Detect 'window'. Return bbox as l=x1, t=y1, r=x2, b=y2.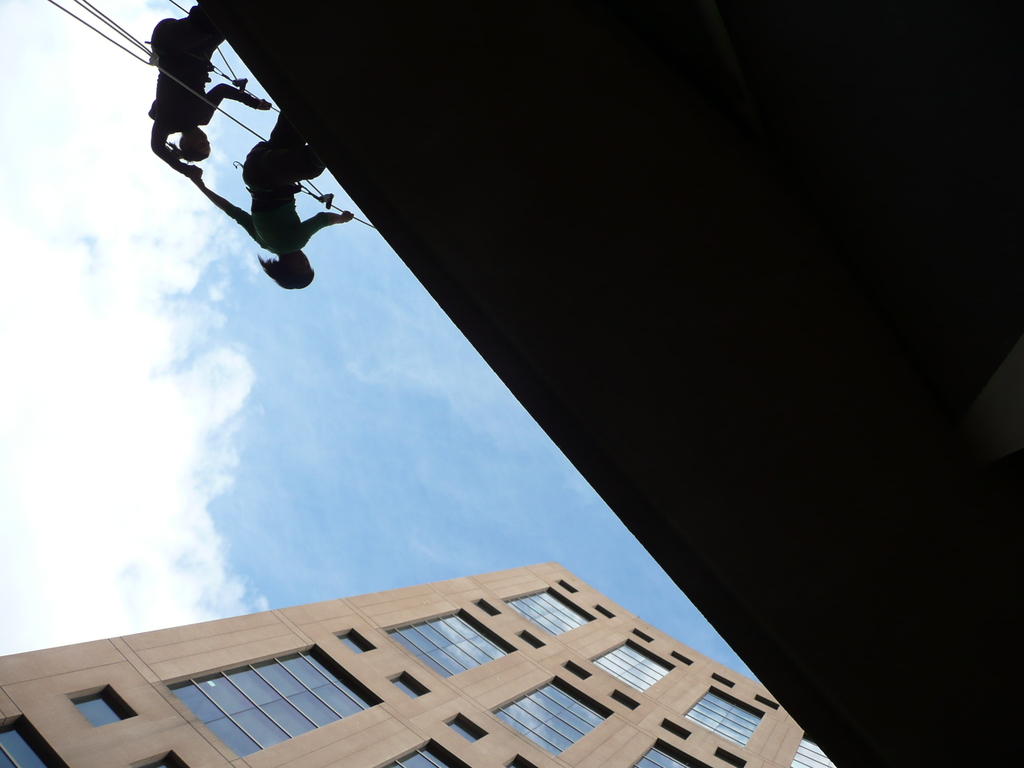
l=68, t=683, r=136, b=730.
